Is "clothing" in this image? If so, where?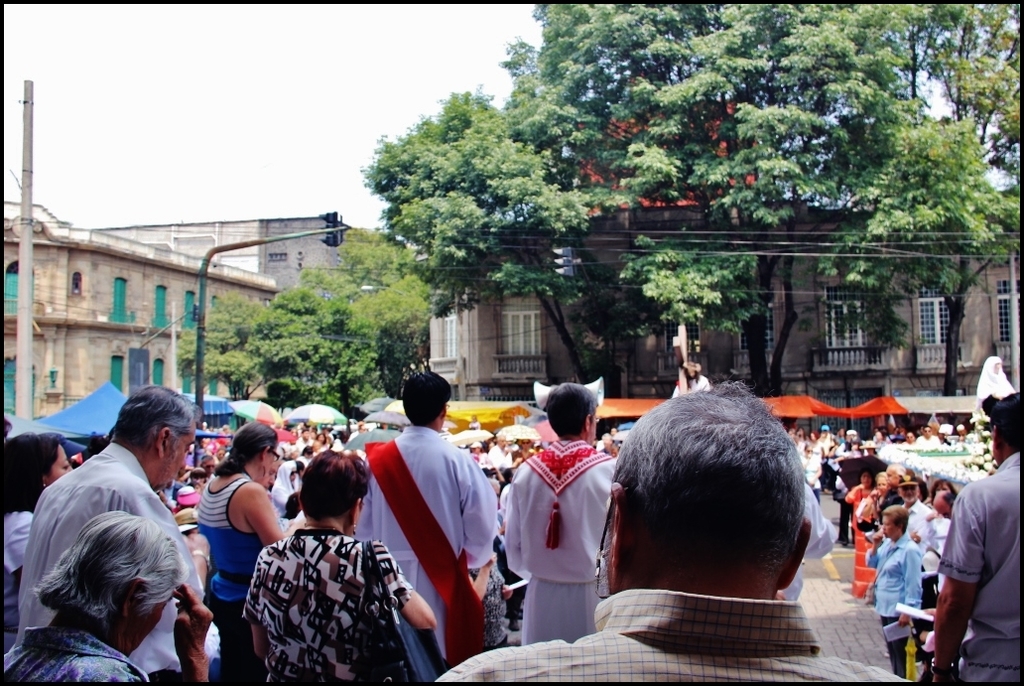
Yes, at (left=227, top=497, right=413, bottom=685).
